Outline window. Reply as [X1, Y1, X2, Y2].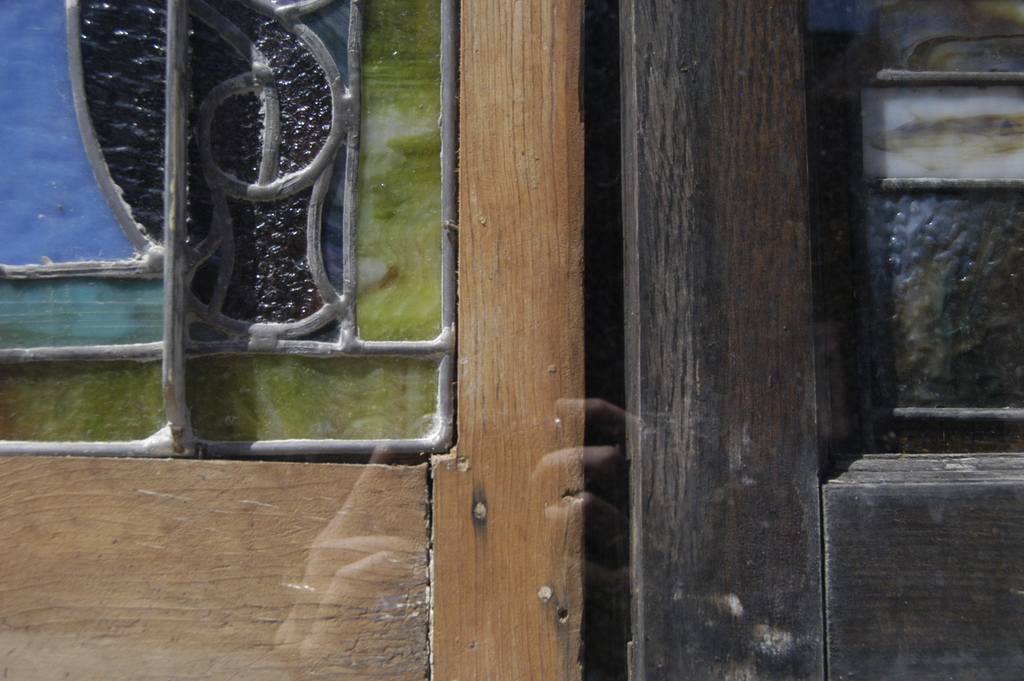
[37, 0, 556, 512].
